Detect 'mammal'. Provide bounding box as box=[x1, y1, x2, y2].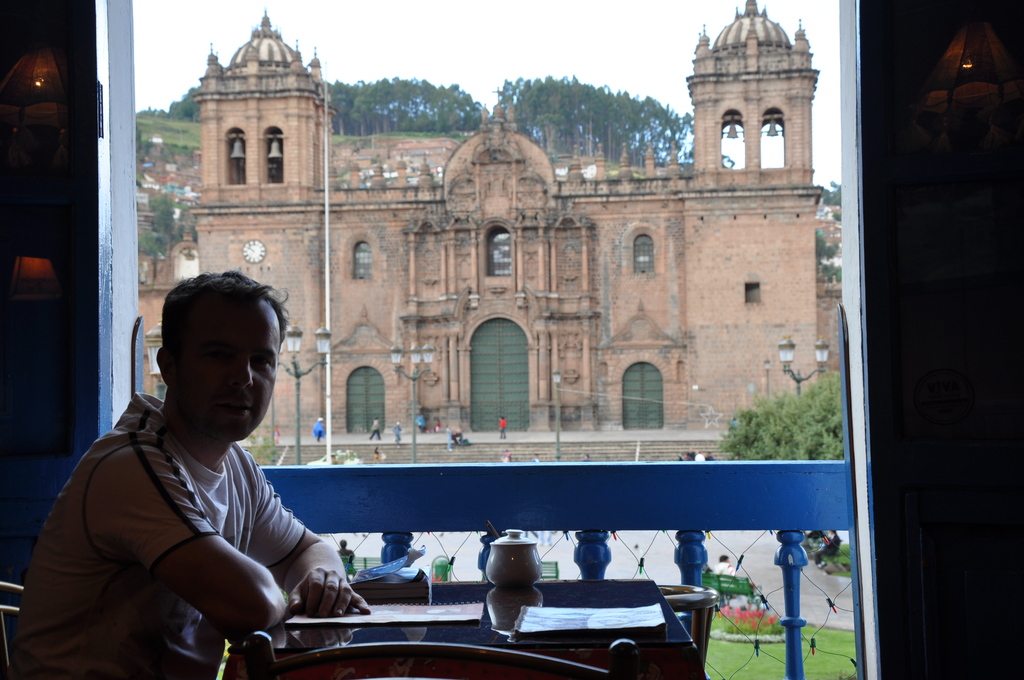
box=[414, 413, 426, 432].
